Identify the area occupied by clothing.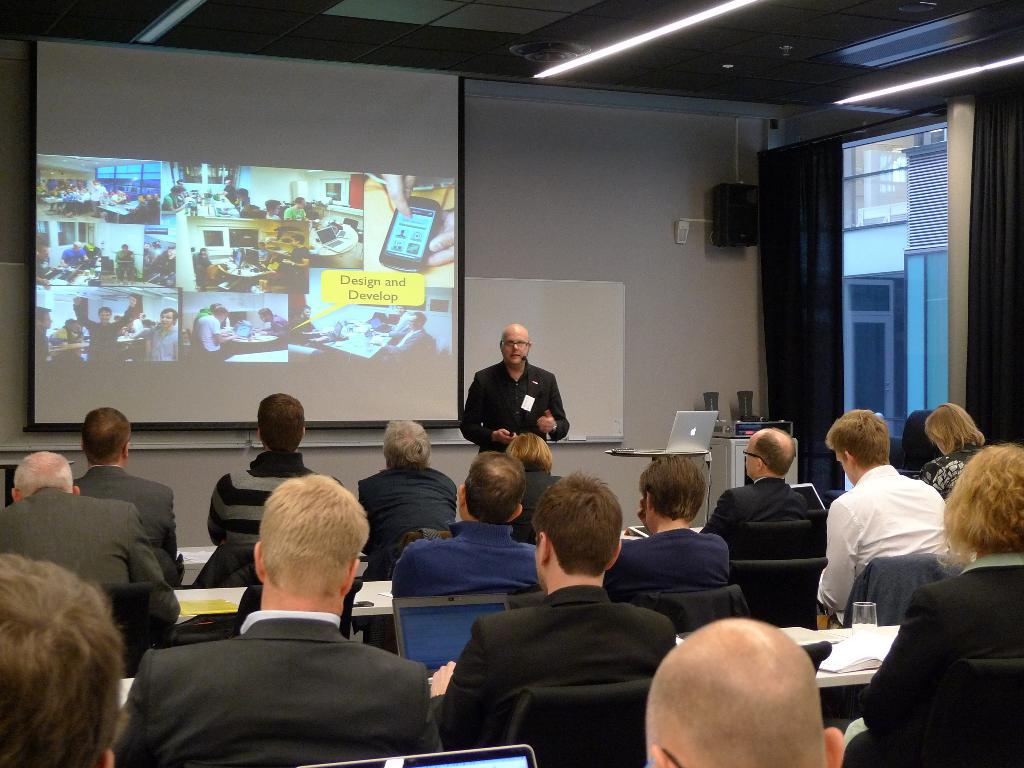
Area: (x1=280, y1=246, x2=310, y2=276).
